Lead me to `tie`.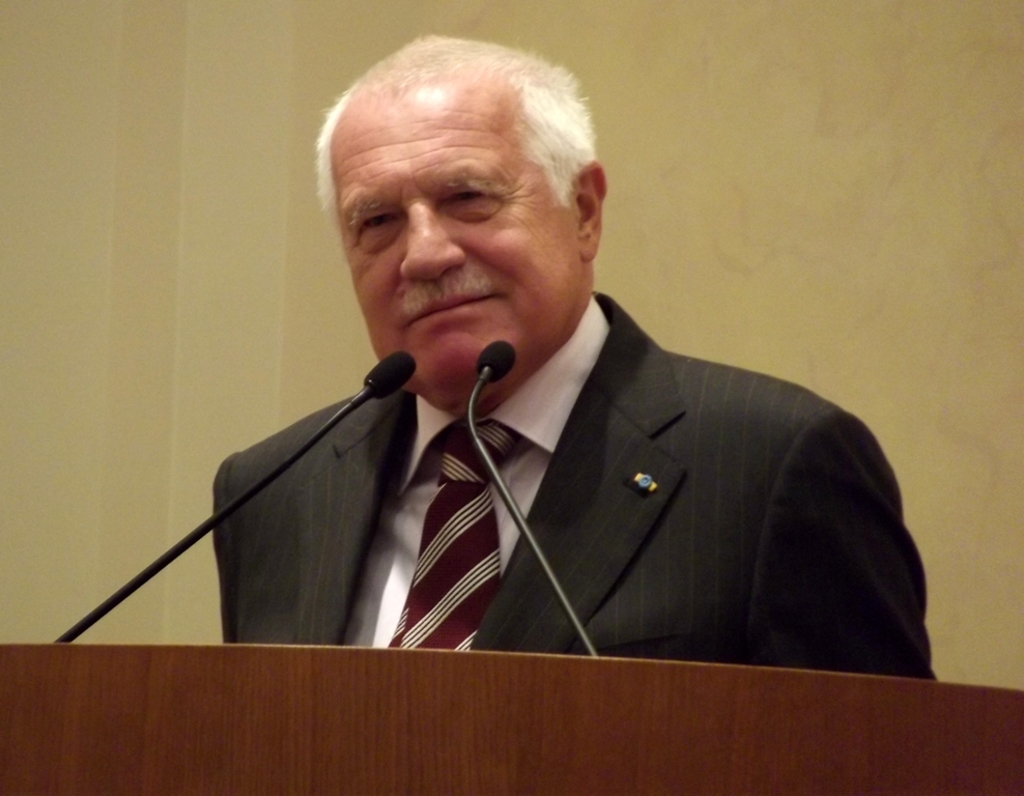
Lead to box=[382, 422, 517, 657].
